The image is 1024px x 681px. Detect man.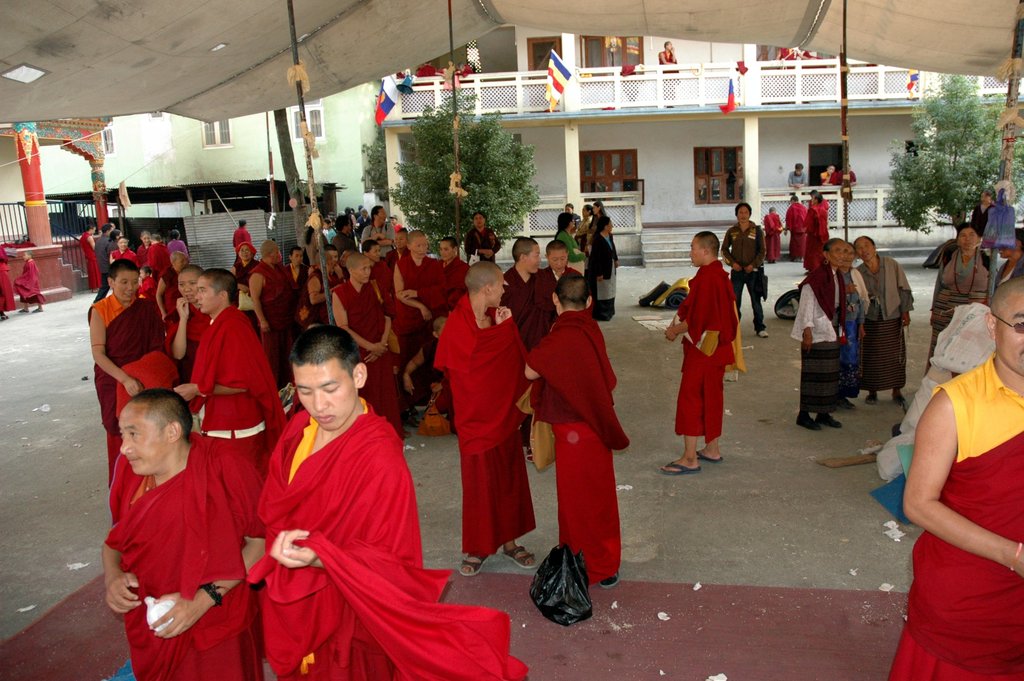
Detection: l=817, t=161, r=838, b=186.
